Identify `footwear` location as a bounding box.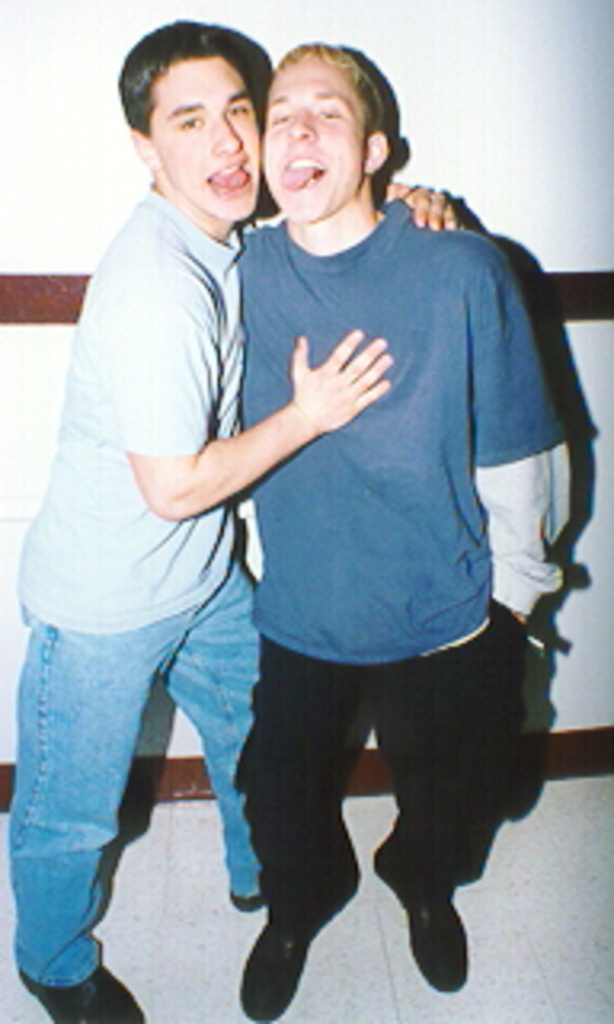
Rect(16, 970, 141, 1021).
